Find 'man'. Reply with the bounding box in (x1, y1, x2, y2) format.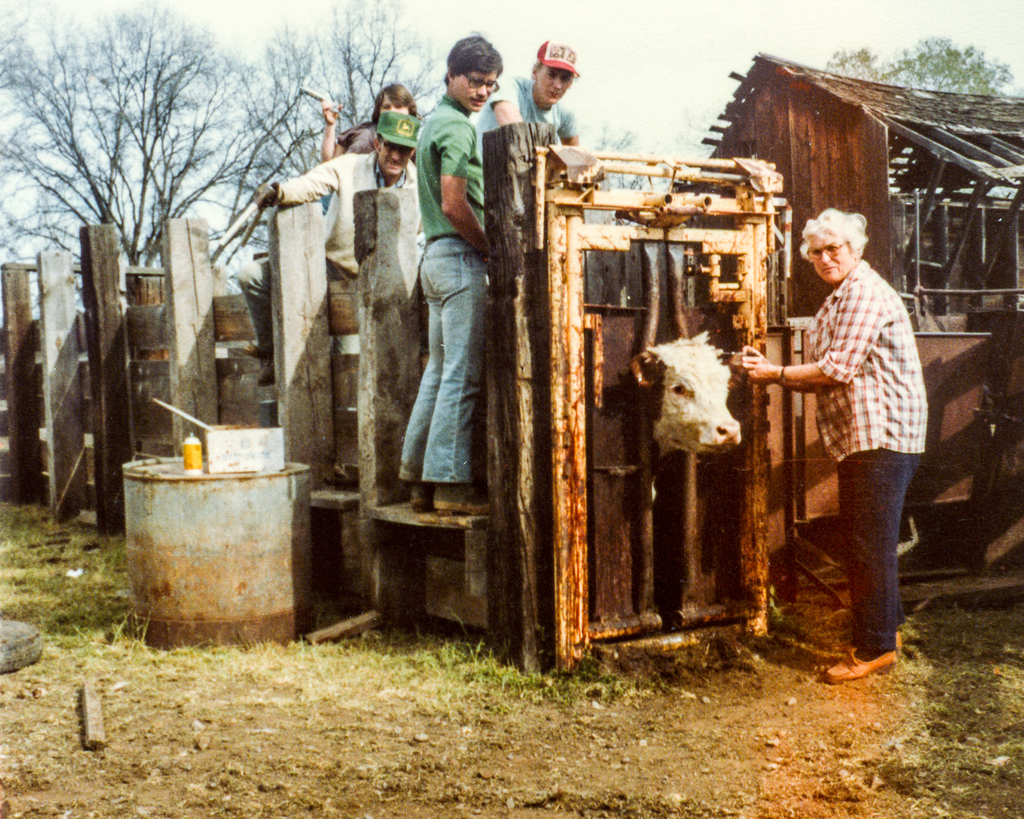
(476, 42, 584, 212).
